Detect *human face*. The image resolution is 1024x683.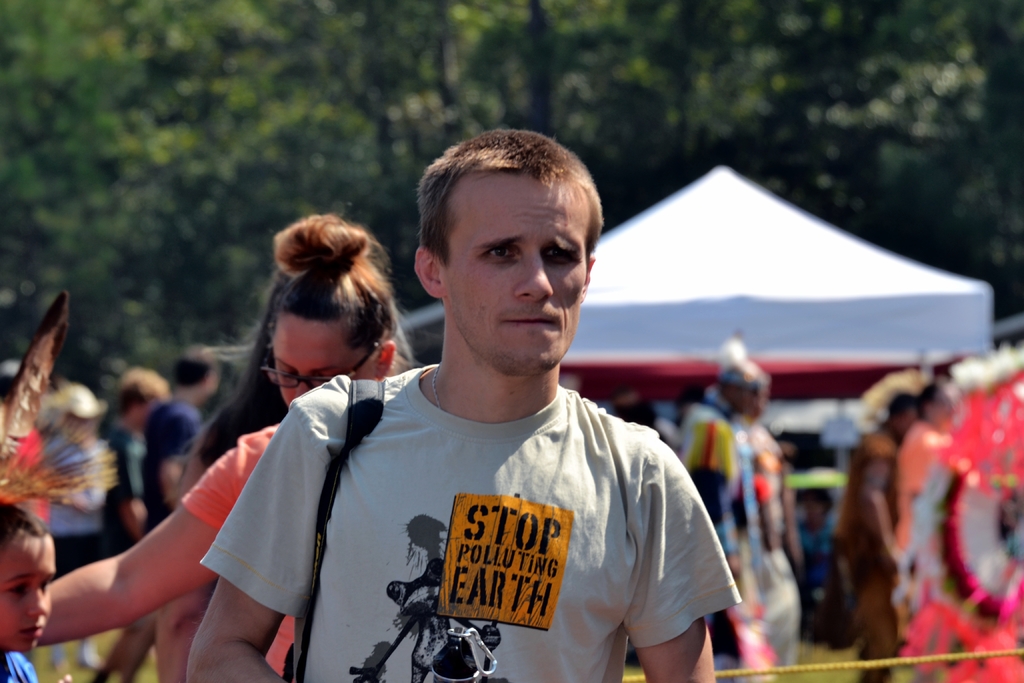
446, 169, 588, 370.
